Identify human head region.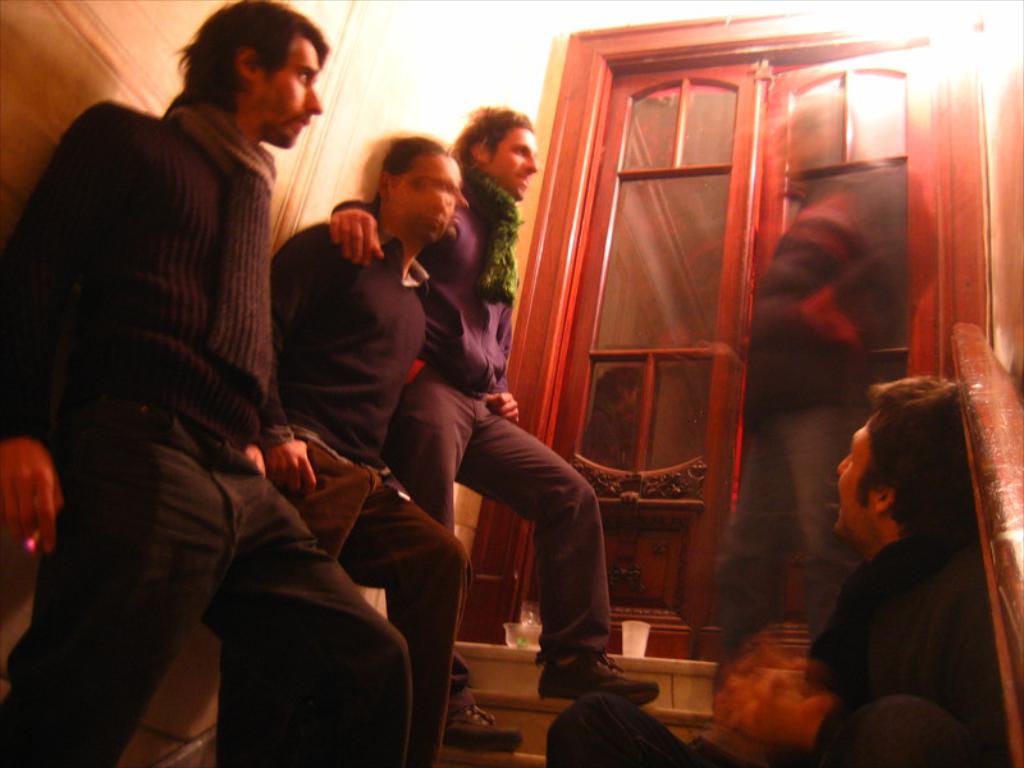
Region: (831,378,993,577).
